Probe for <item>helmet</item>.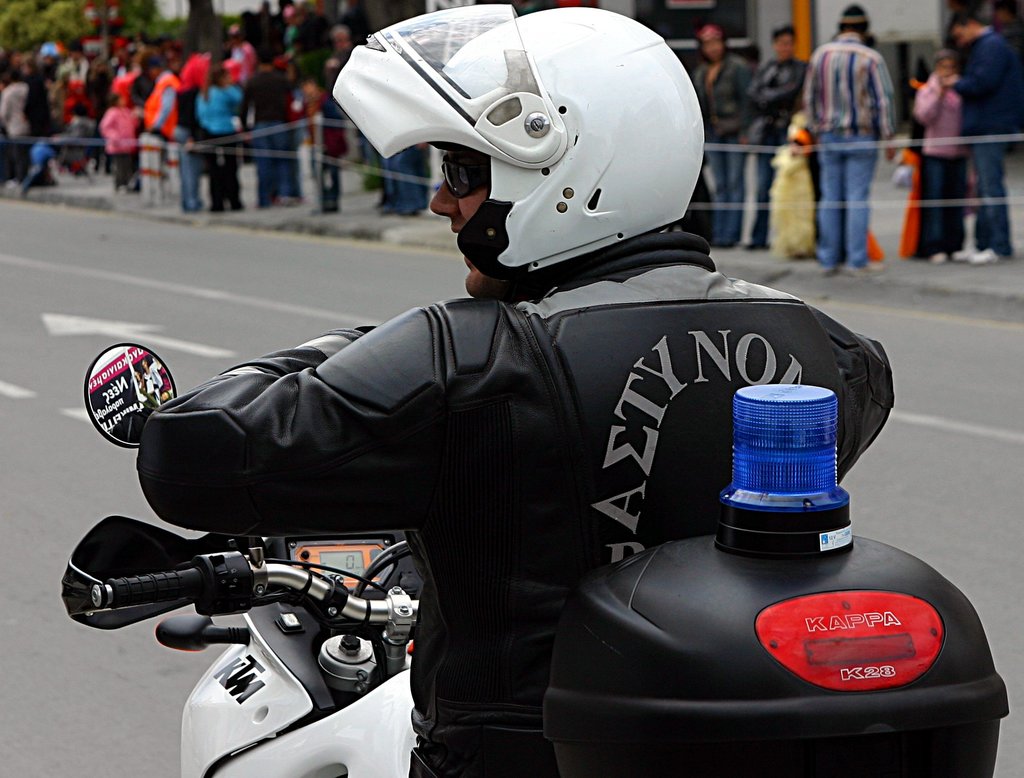
Probe result: crop(332, 1, 705, 284).
